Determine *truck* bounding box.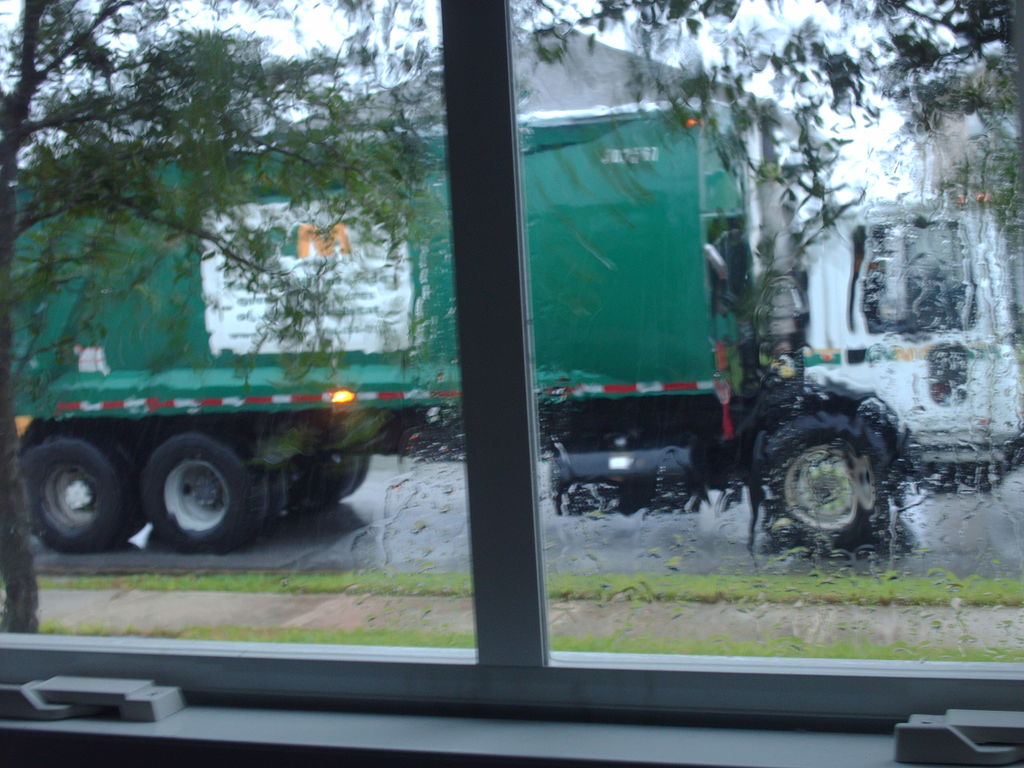
Determined: BBox(22, 44, 899, 627).
